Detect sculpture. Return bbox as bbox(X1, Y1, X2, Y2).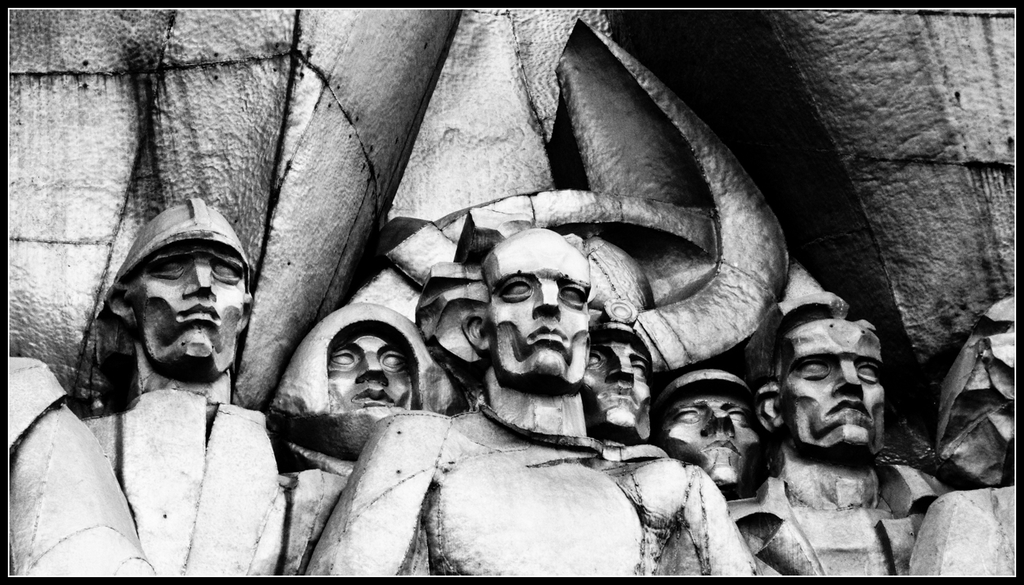
bbox(269, 298, 471, 577).
